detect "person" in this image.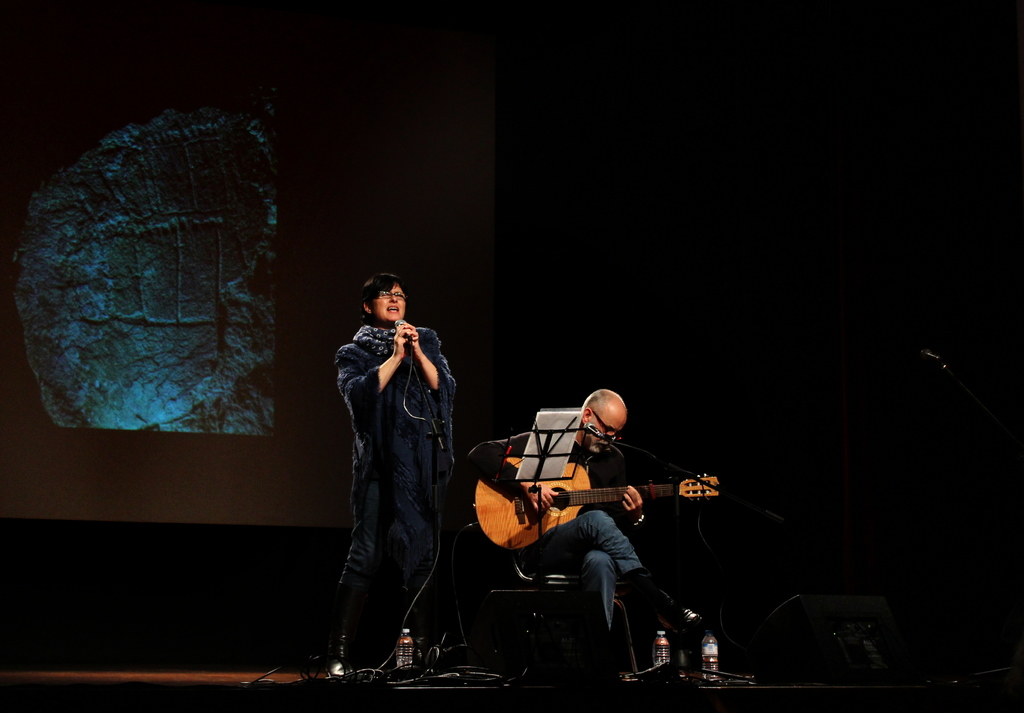
Detection: bbox(327, 271, 458, 675).
